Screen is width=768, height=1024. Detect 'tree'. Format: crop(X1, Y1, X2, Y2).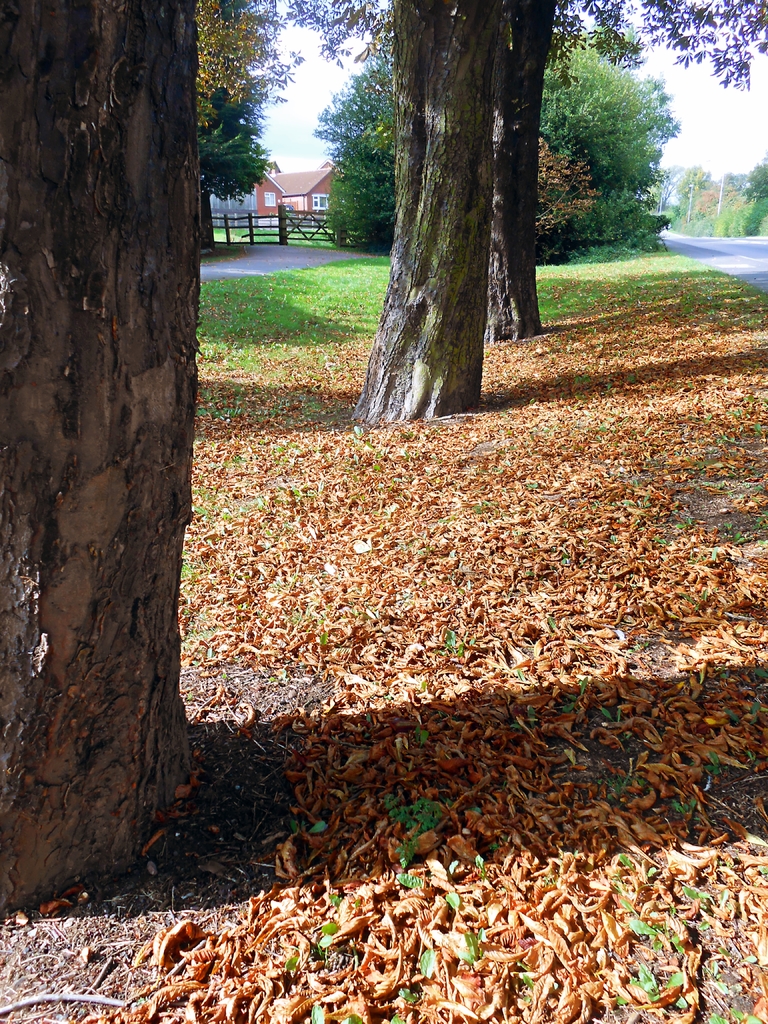
crop(190, 0, 300, 111).
